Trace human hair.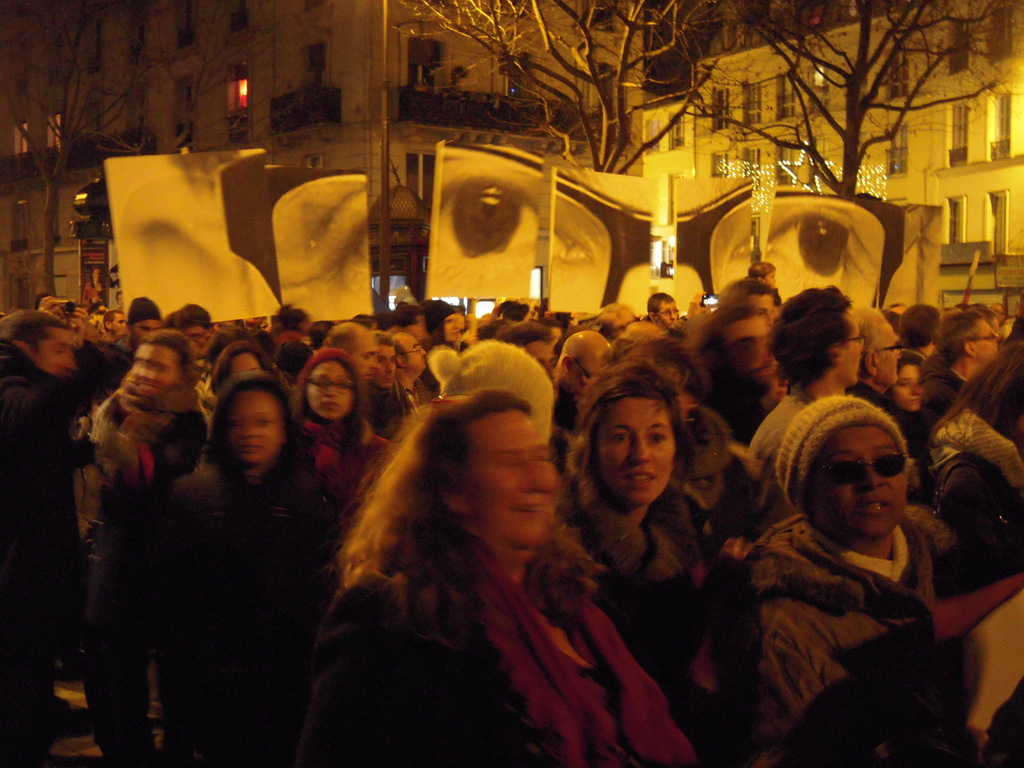
Traced to {"left": 897, "top": 349, "right": 924, "bottom": 381}.
